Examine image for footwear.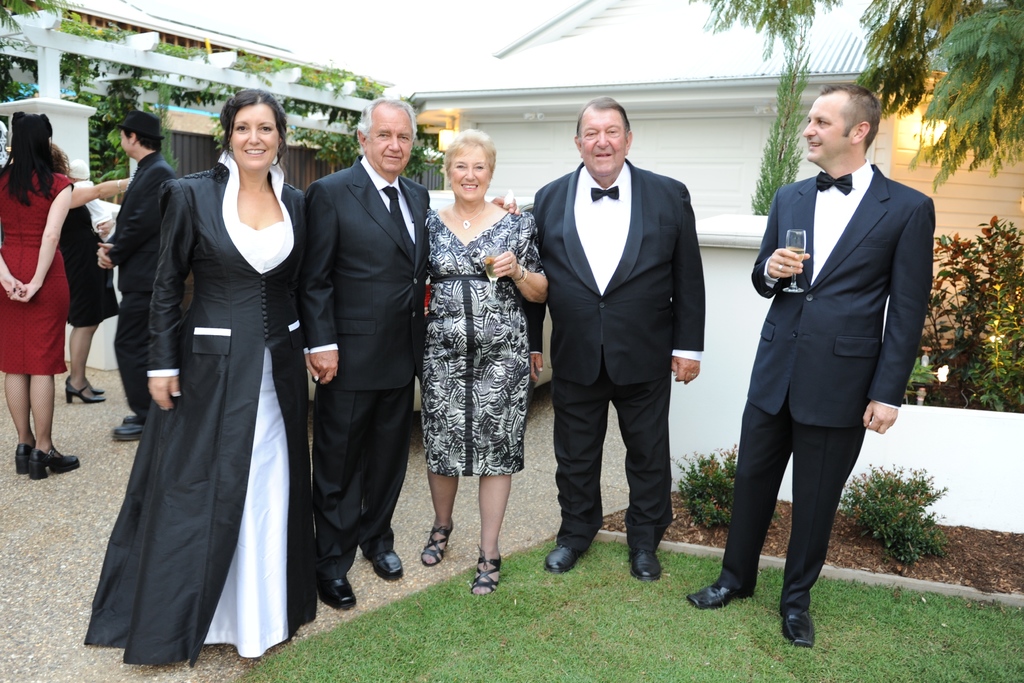
Examination result: 685 582 739 609.
